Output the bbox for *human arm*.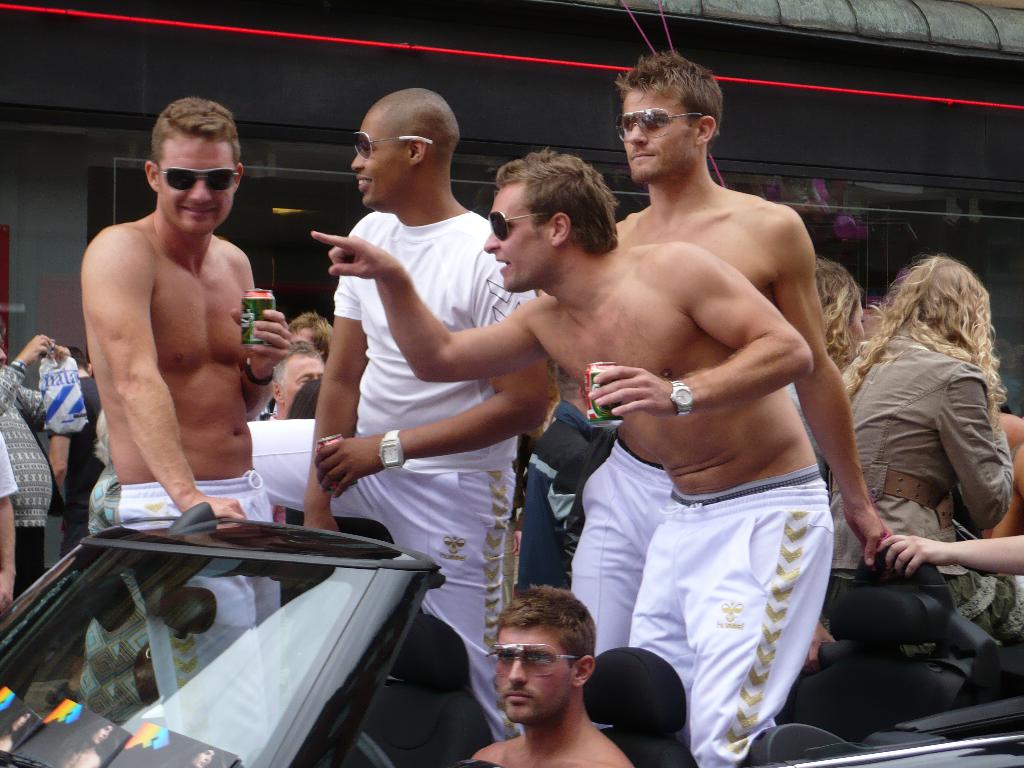
l=0, t=325, r=55, b=418.
